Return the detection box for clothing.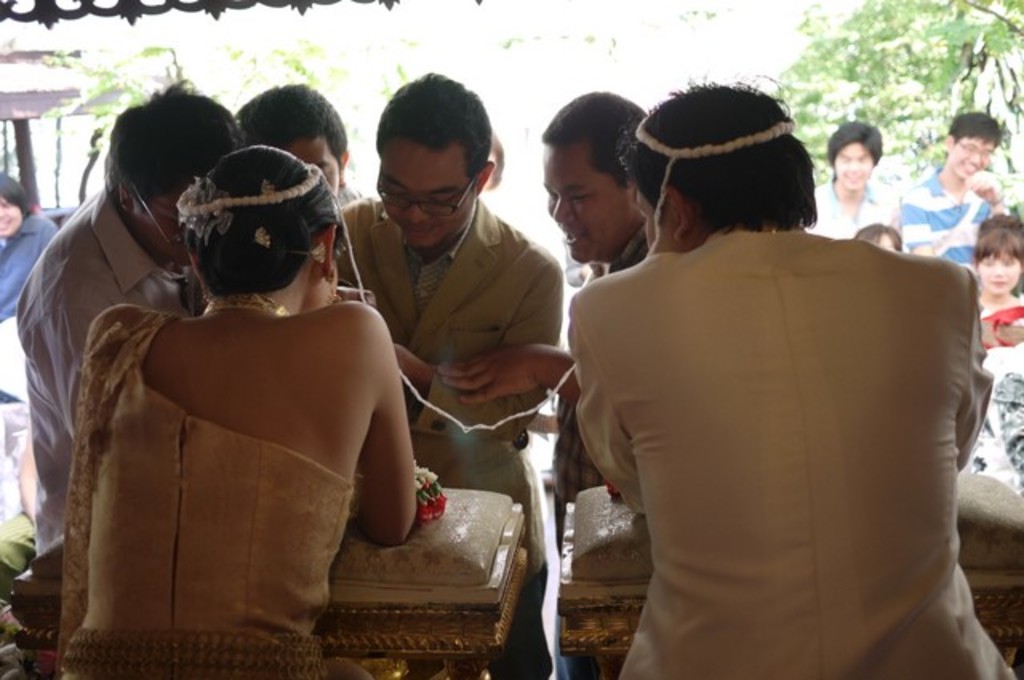
[left=563, top=221, right=1021, bottom=678].
